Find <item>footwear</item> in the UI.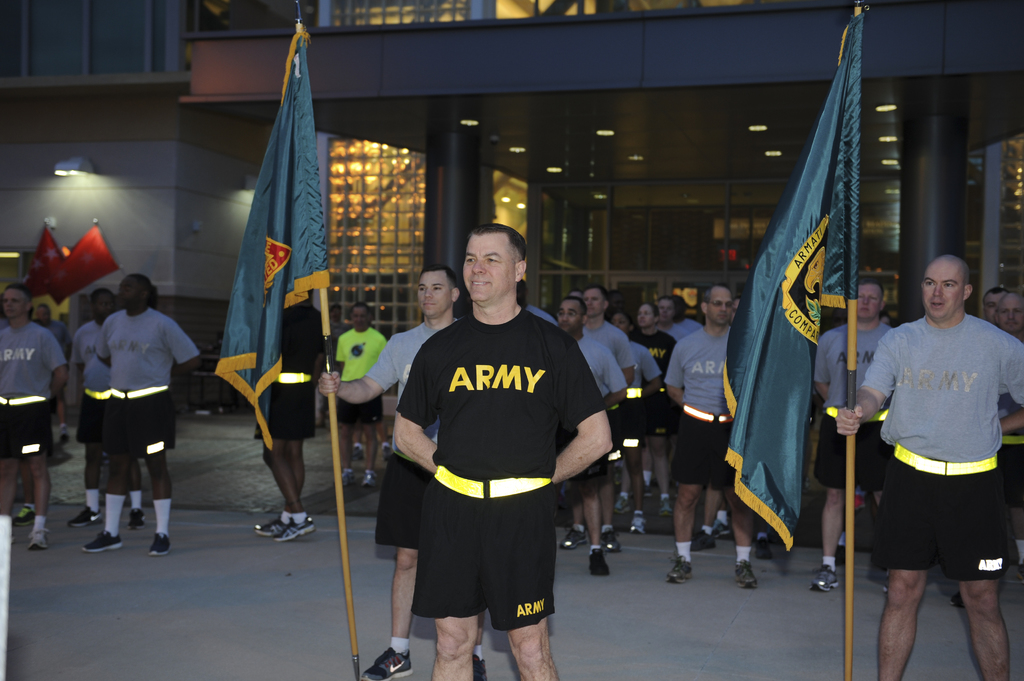
UI element at bbox=(642, 482, 652, 499).
